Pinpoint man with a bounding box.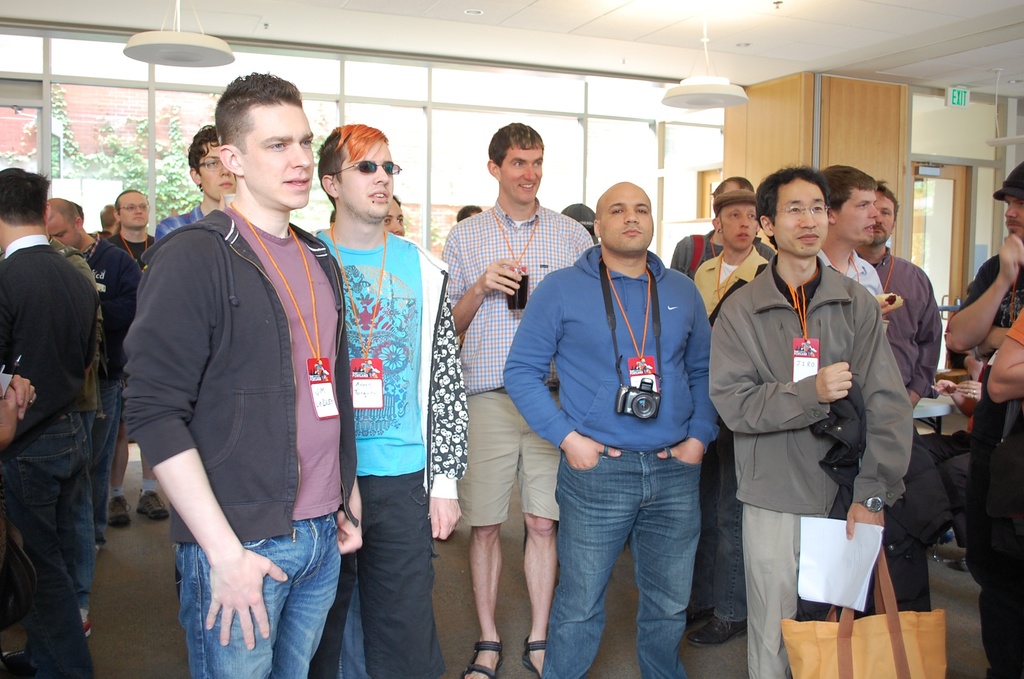
bbox(103, 183, 166, 535).
